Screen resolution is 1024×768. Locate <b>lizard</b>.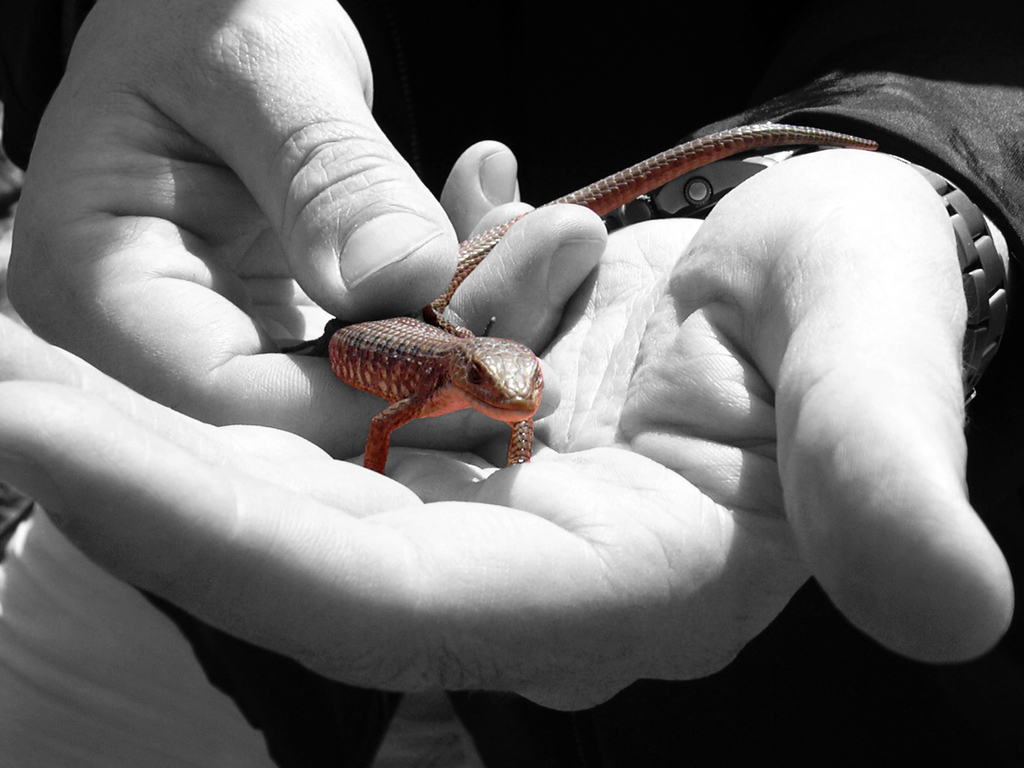
box=[324, 116, 875, 476].
